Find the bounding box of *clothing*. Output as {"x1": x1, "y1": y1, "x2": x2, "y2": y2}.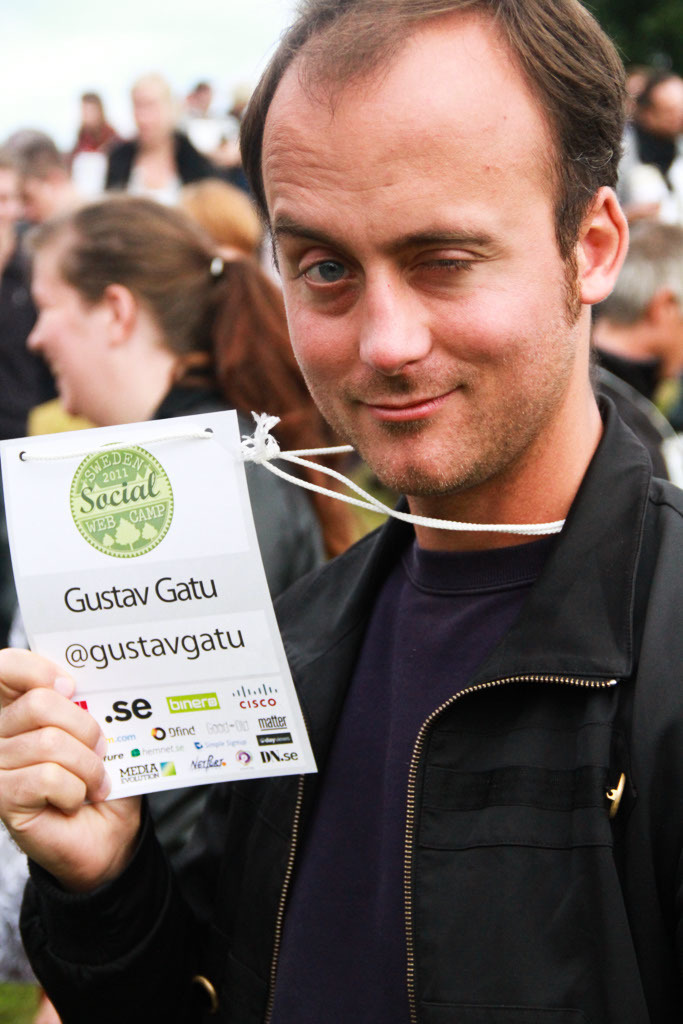
{"x1": 20, "y1": 388, "x2": 682, "y2": 1023}.
